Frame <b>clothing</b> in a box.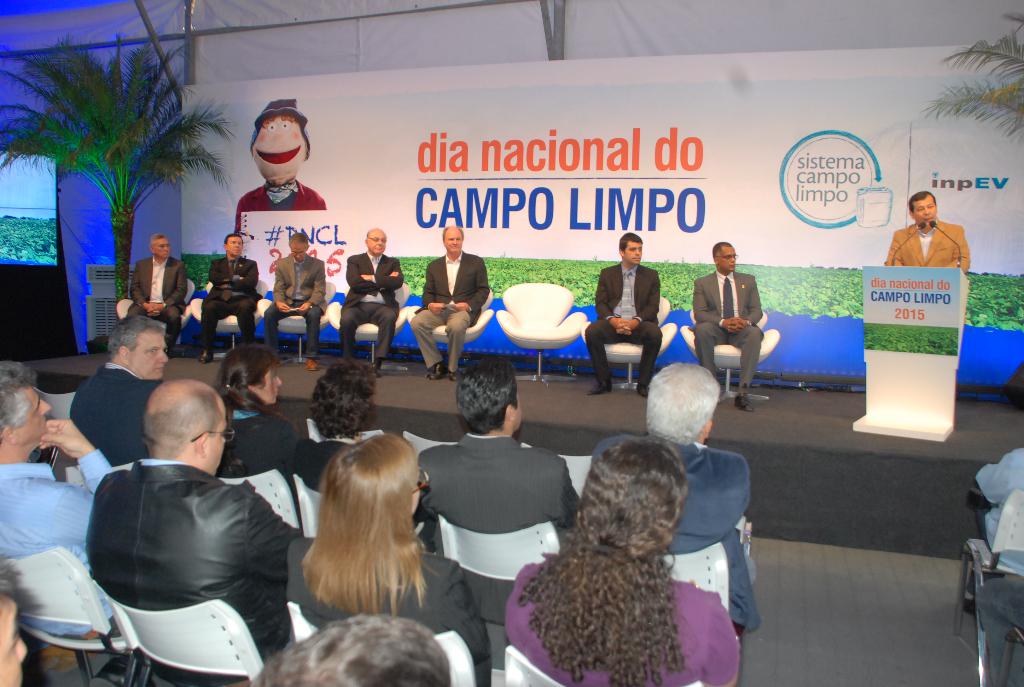
[left=587, top=259, right=664, bottom=390].
